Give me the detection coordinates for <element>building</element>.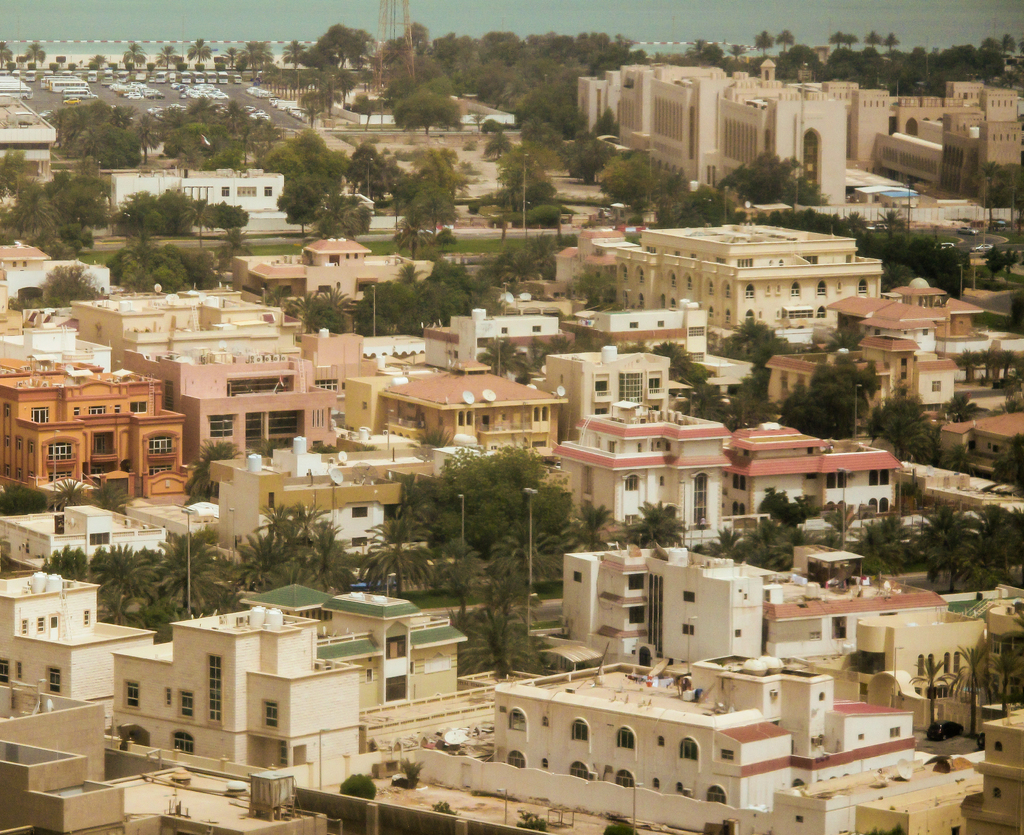
left=576, top=56, right=1023, bottom=204.
